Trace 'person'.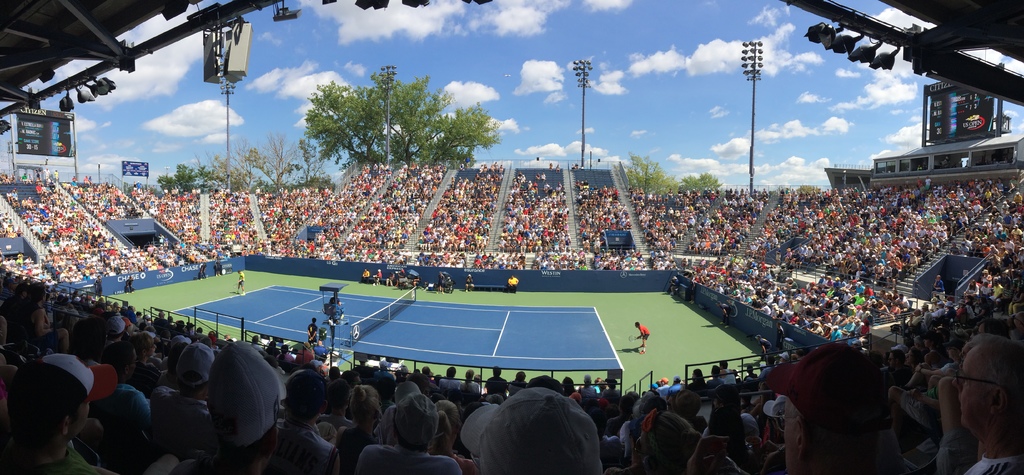
Traced to region(234, 270, 248, 296).
